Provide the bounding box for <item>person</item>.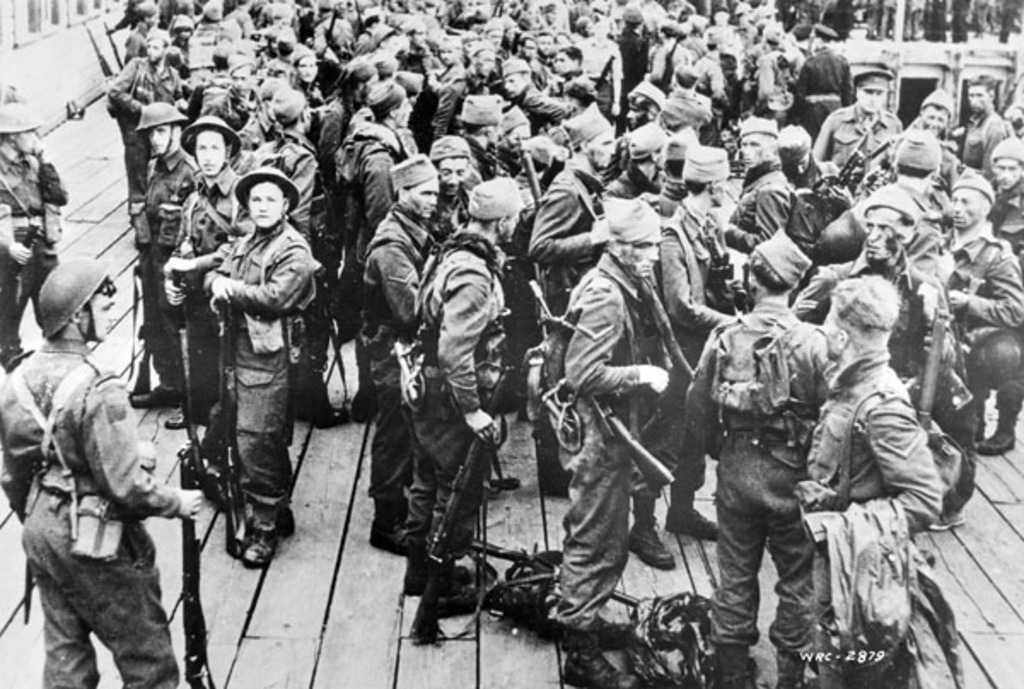
<bbox>0, 104, 70, 372</bbox>.
